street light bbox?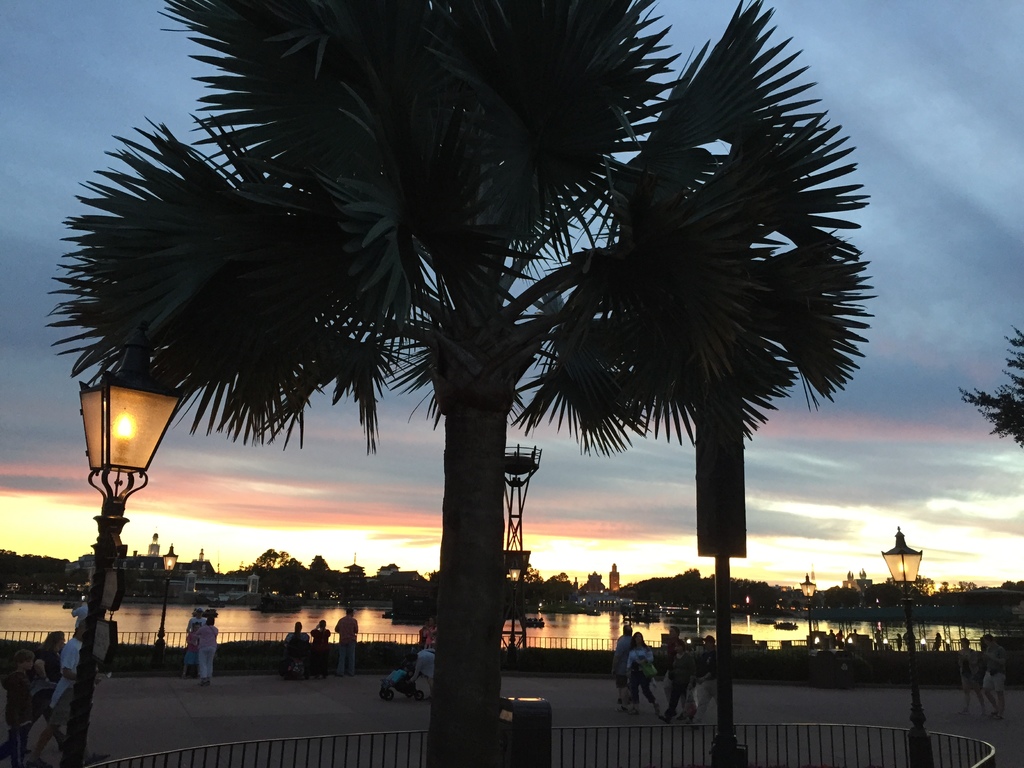
rect(74, 348, 175, 767)
